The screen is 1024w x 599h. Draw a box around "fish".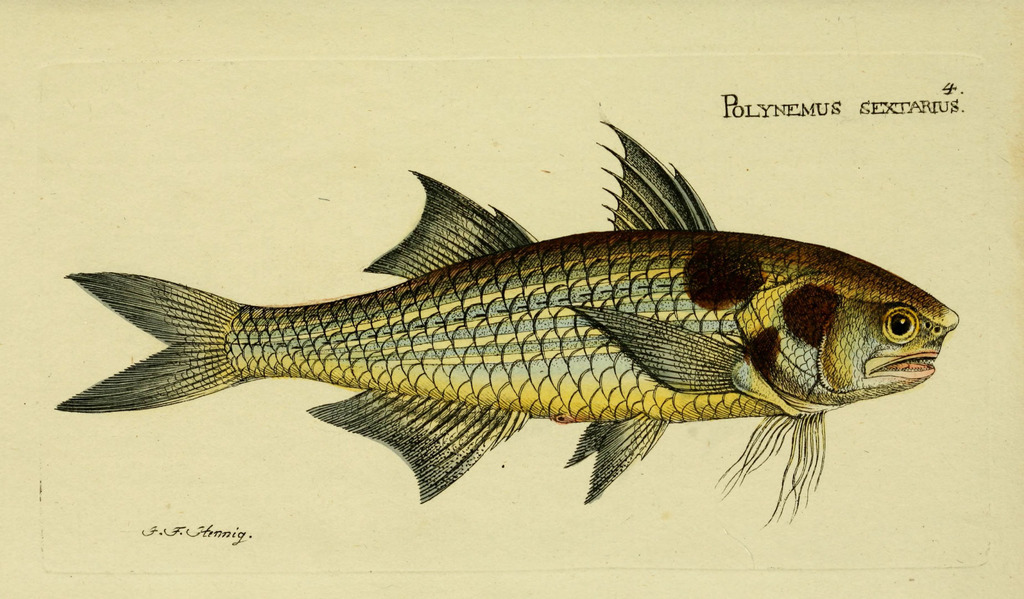
(66,132,957,511).
